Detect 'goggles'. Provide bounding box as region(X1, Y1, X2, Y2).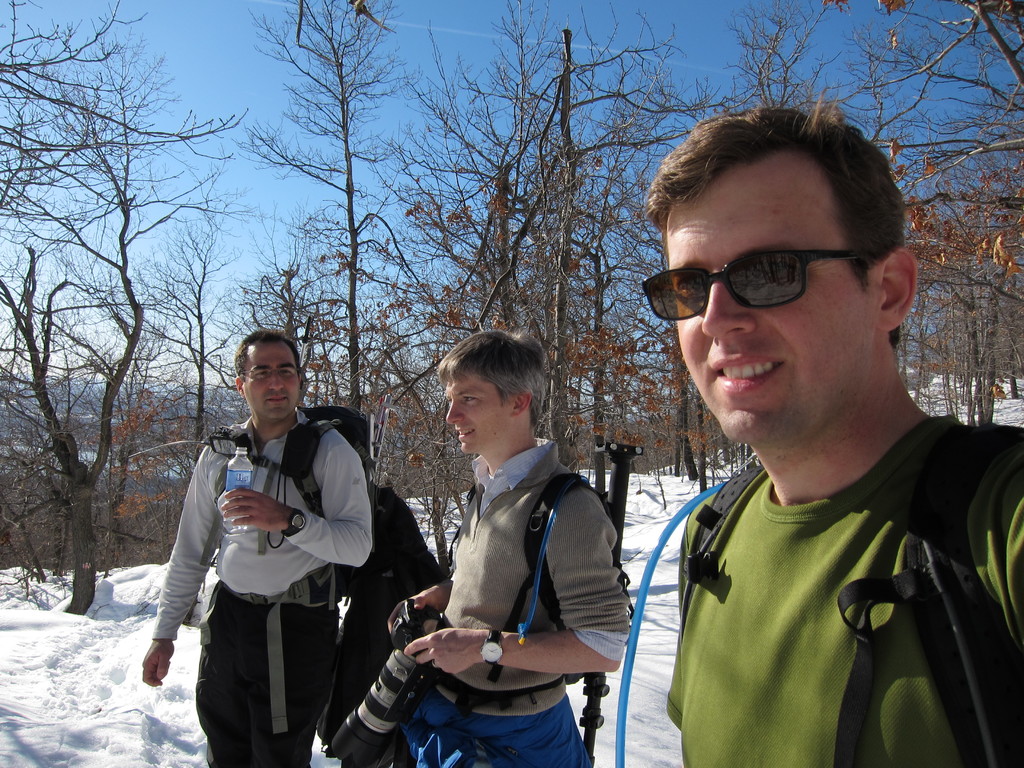
region(641, 251, 879, 321).
